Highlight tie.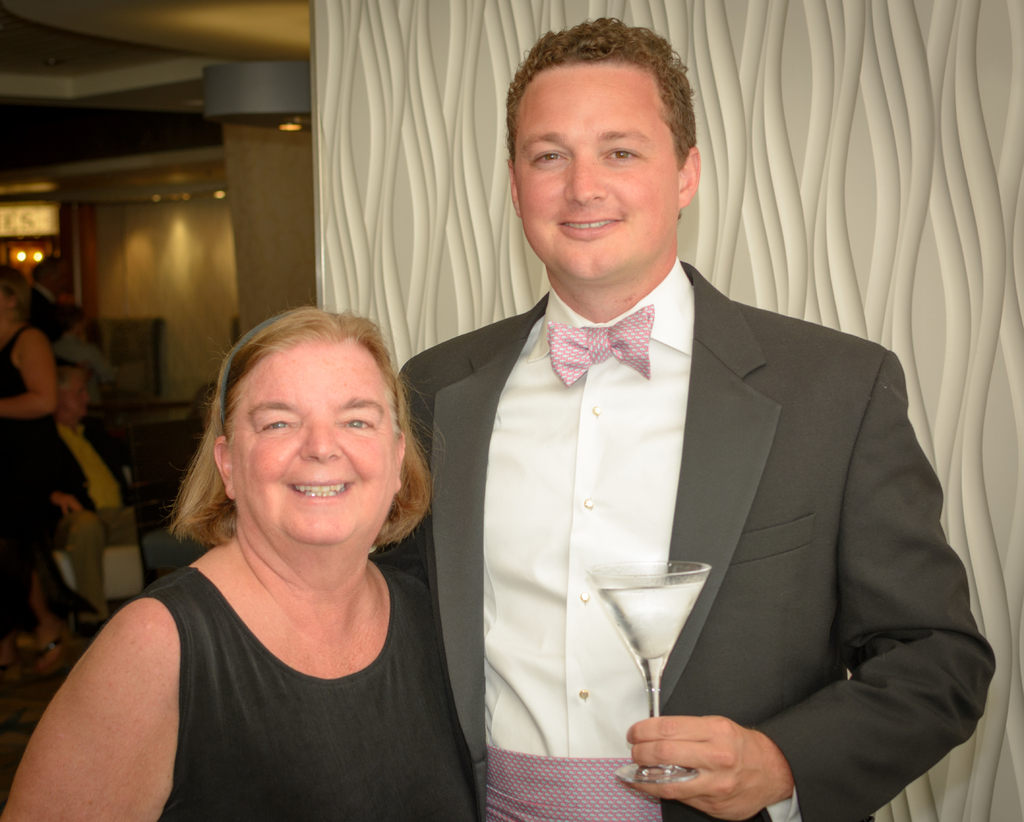
Highlighted region: <region>546, 307, 657, 383</region>.
